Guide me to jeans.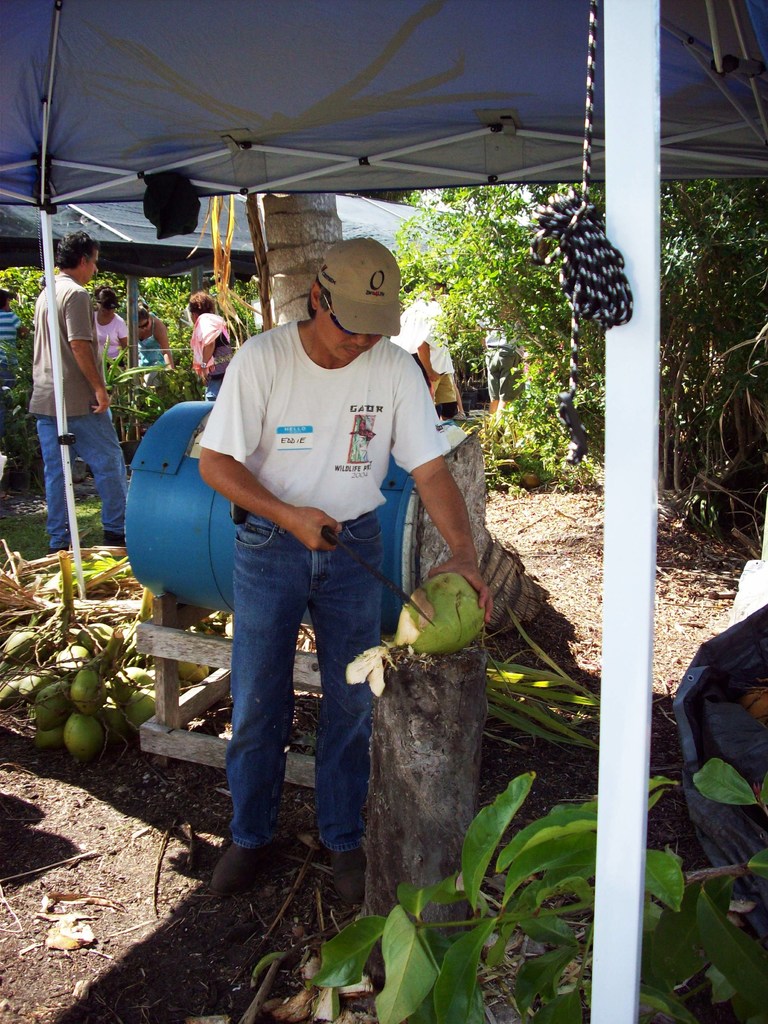
Guidance: (201, 379, 224, 400).
